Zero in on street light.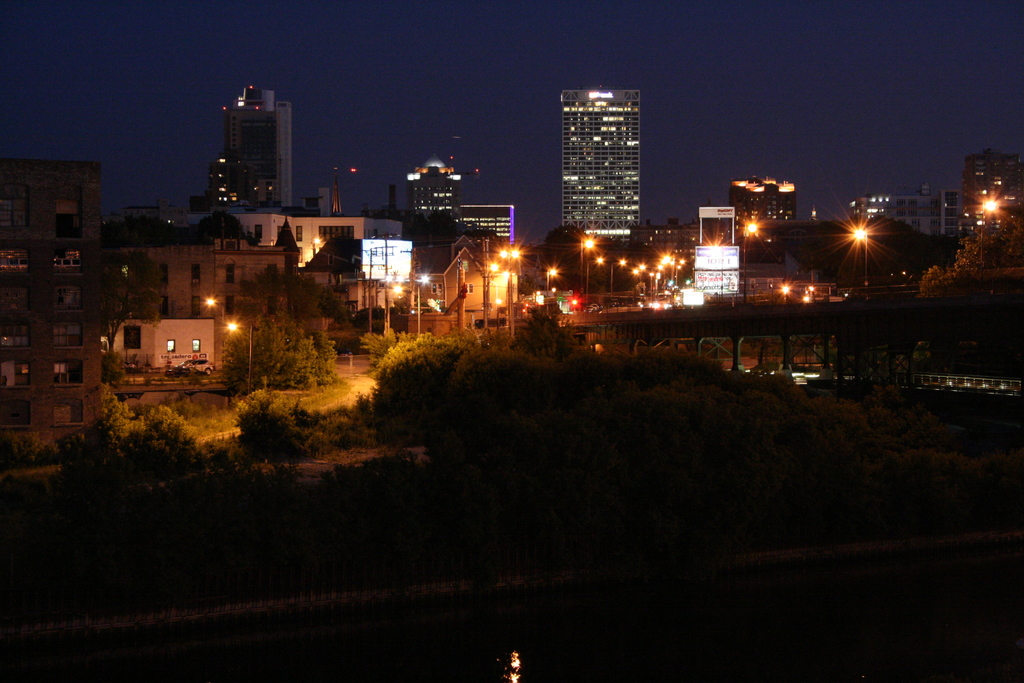
Zeroed in: [224,322,259,391].
